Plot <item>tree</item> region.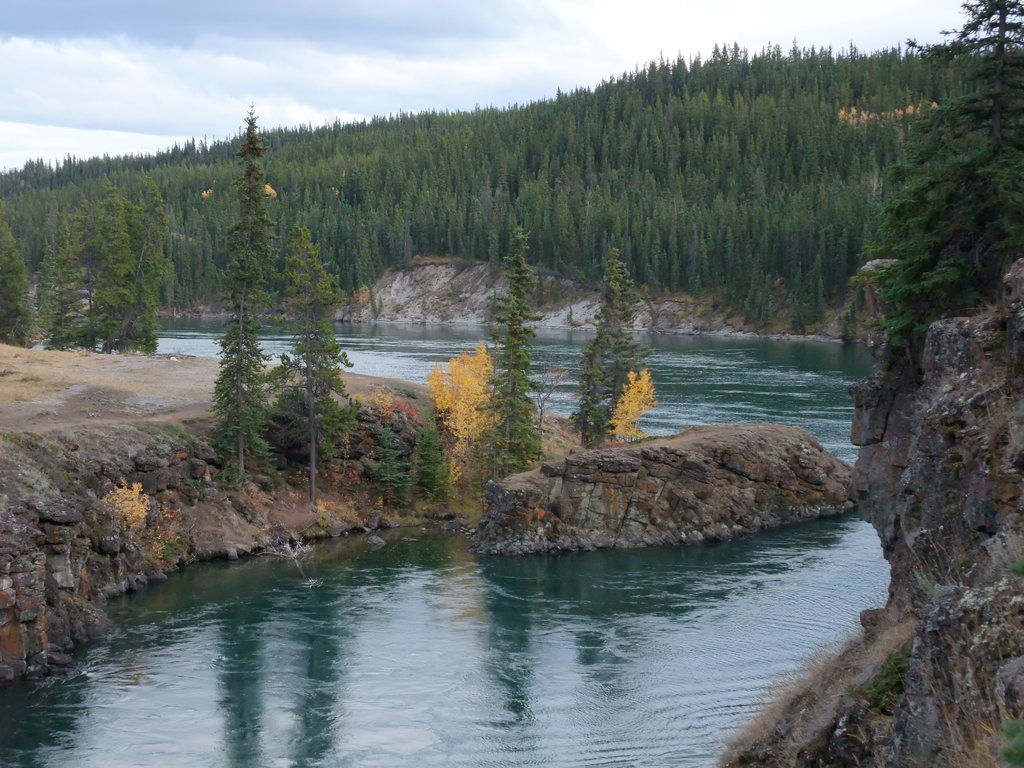
Plotted at Rect(210, 100, 268, 497).
